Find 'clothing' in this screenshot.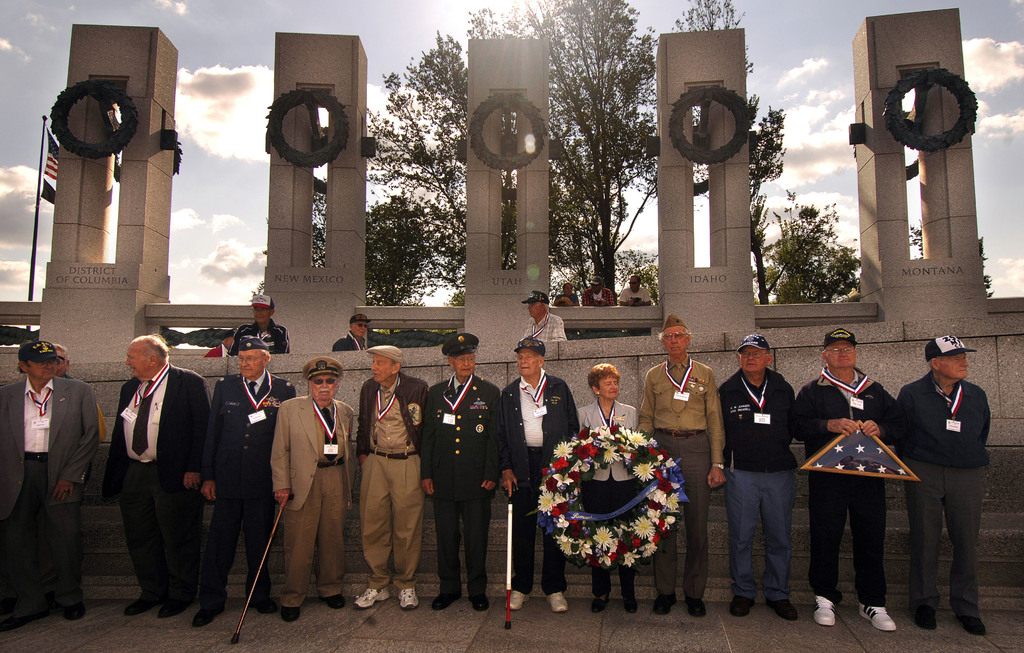
The bounding box for 'clothing' is <box>794,359,892,594</box>.
